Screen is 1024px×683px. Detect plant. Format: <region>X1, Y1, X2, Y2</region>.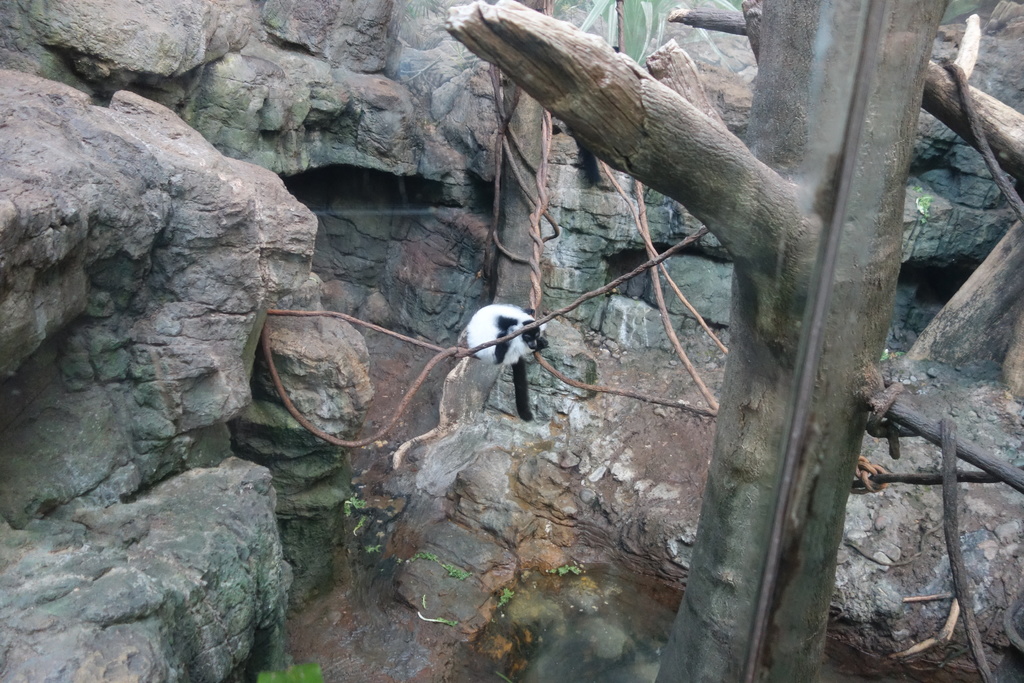
<region>241, 650, 335, 682</region>.
